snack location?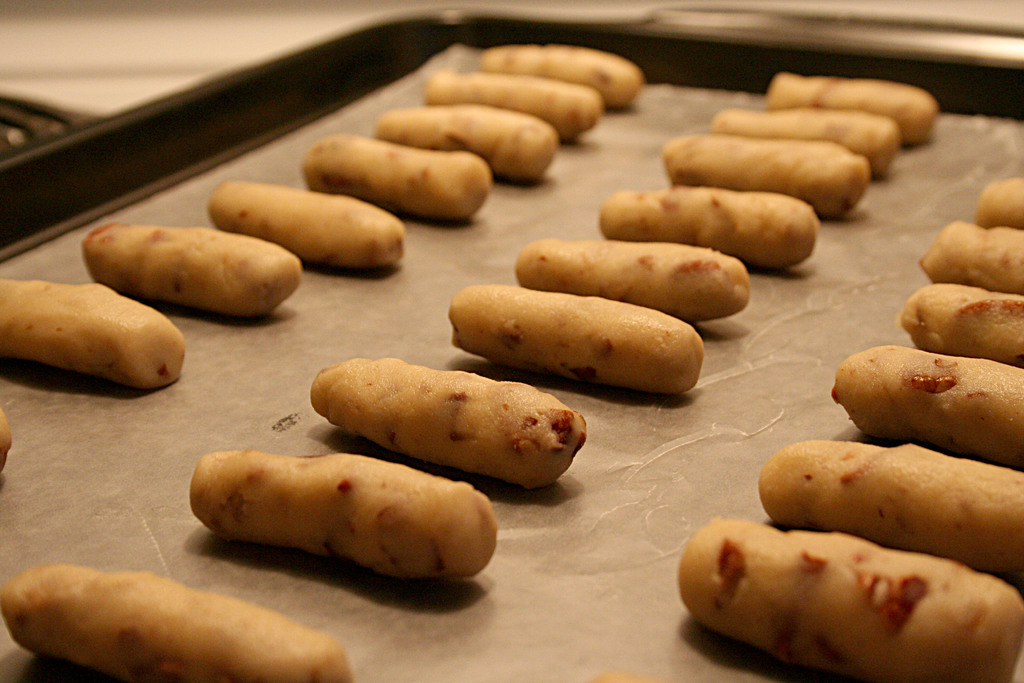
bbox(202, 182, 408, 263)
